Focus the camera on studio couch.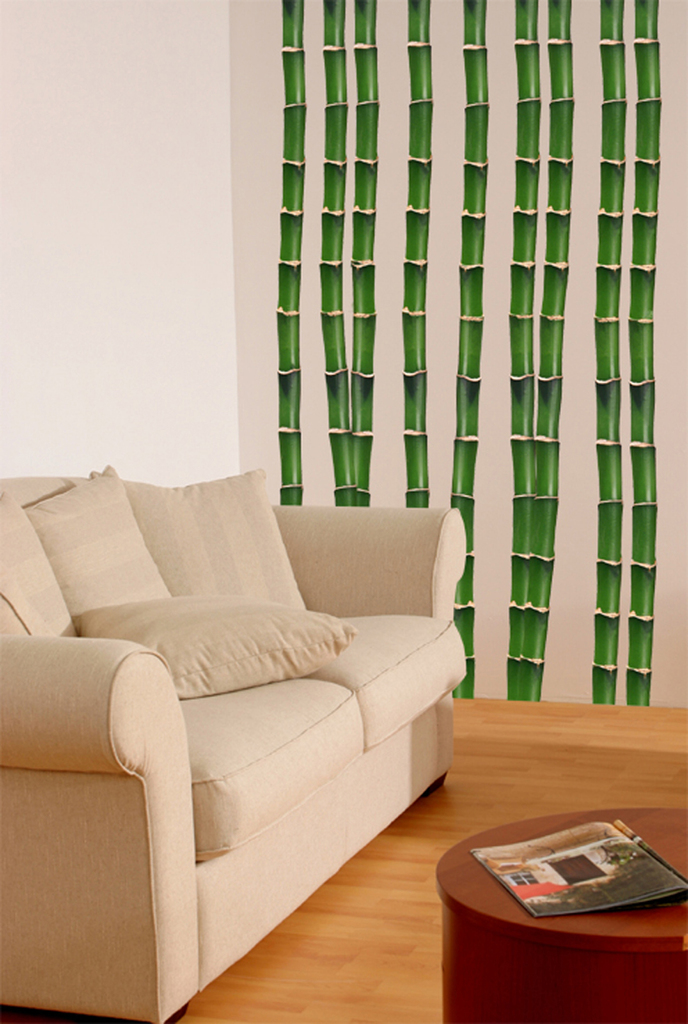
Focus region: x1=0, y1=452, x2=466, y2=1023.
